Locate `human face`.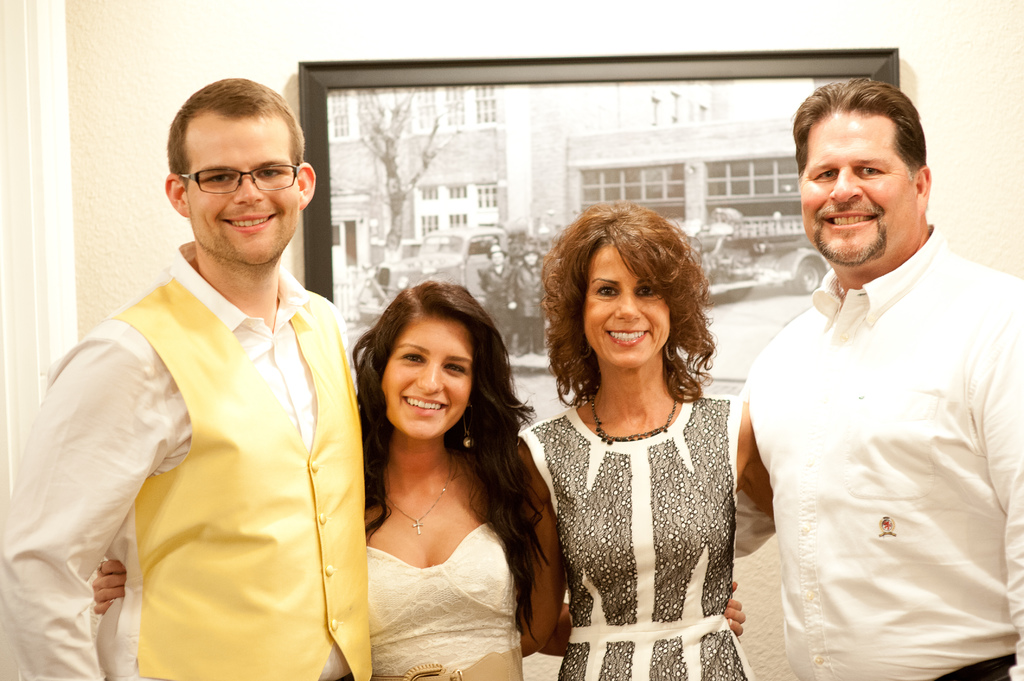
Bounding box: rect(584, 238, 671, 367).
